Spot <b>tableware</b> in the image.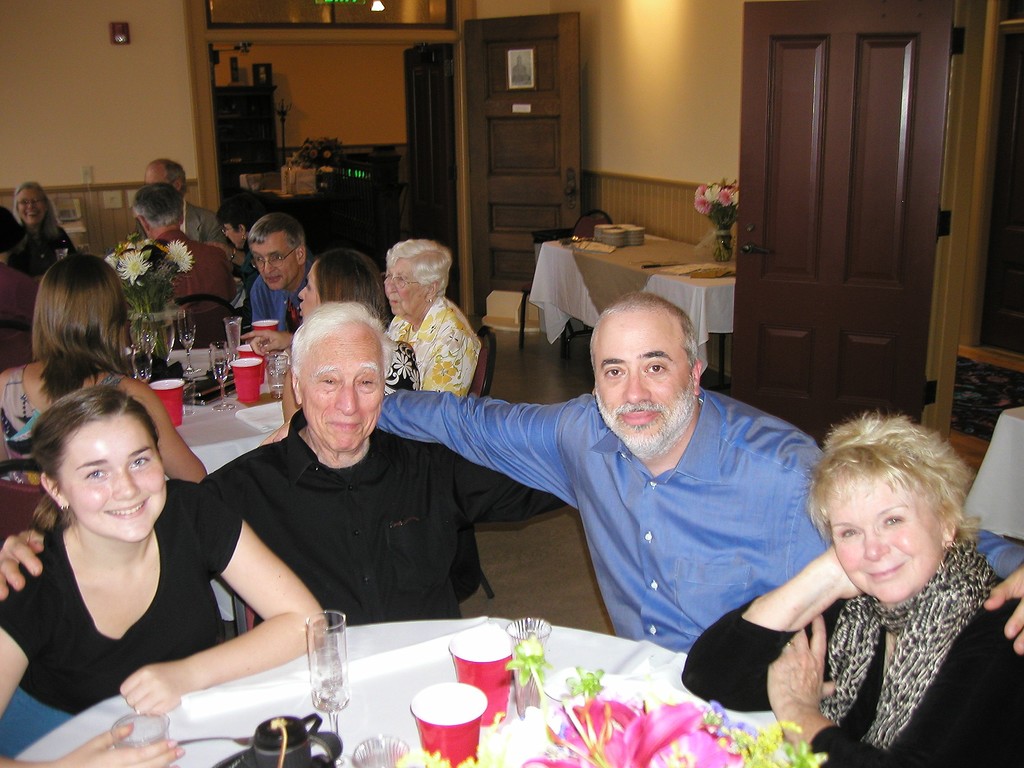
<b>tableware</b> found at (left=56, top=250, right=68, bottom=260).
